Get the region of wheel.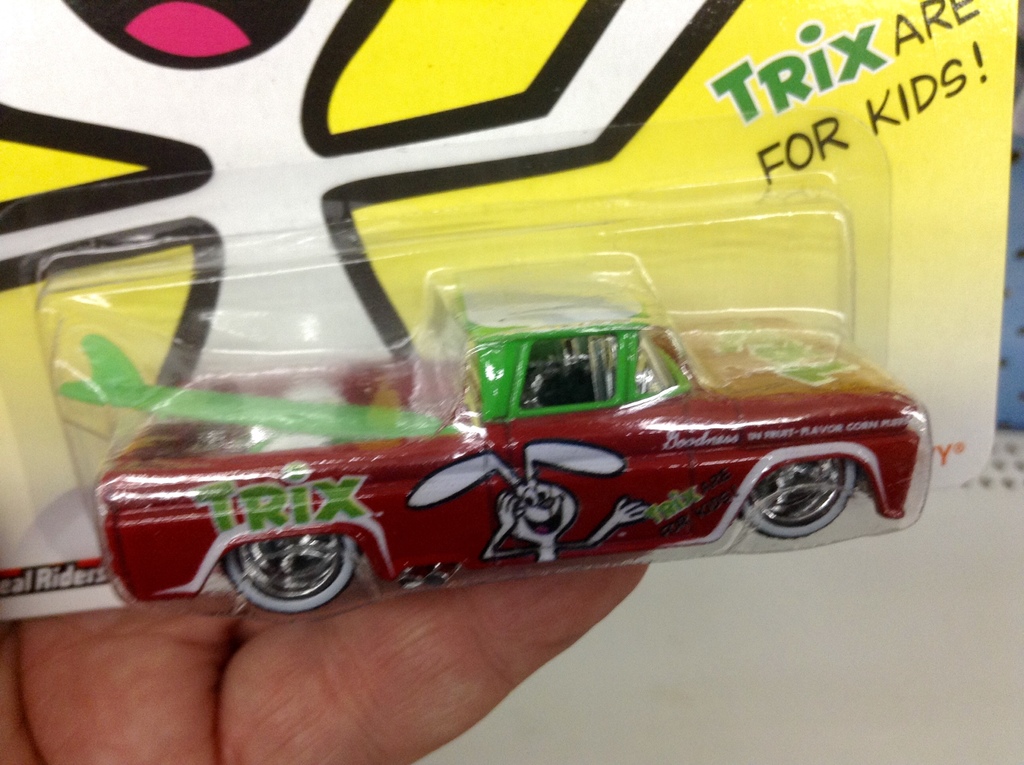
bbox(742, 452, 848, 533).
